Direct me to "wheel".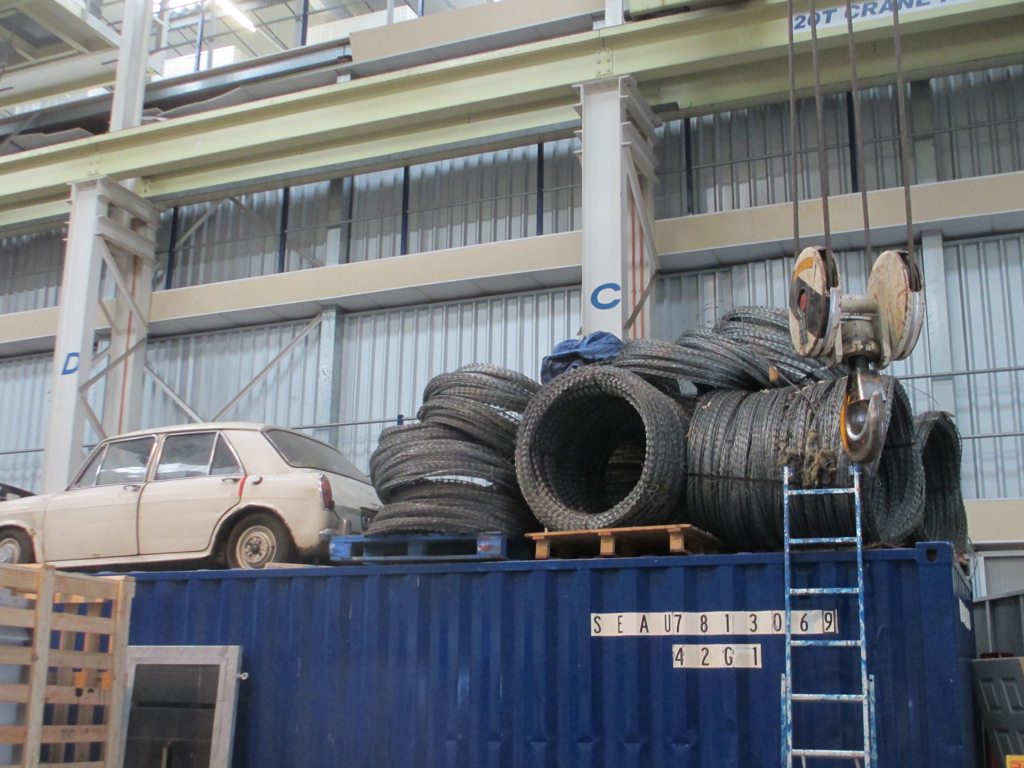
Direction: Rect(228, 513, 295, 572).
